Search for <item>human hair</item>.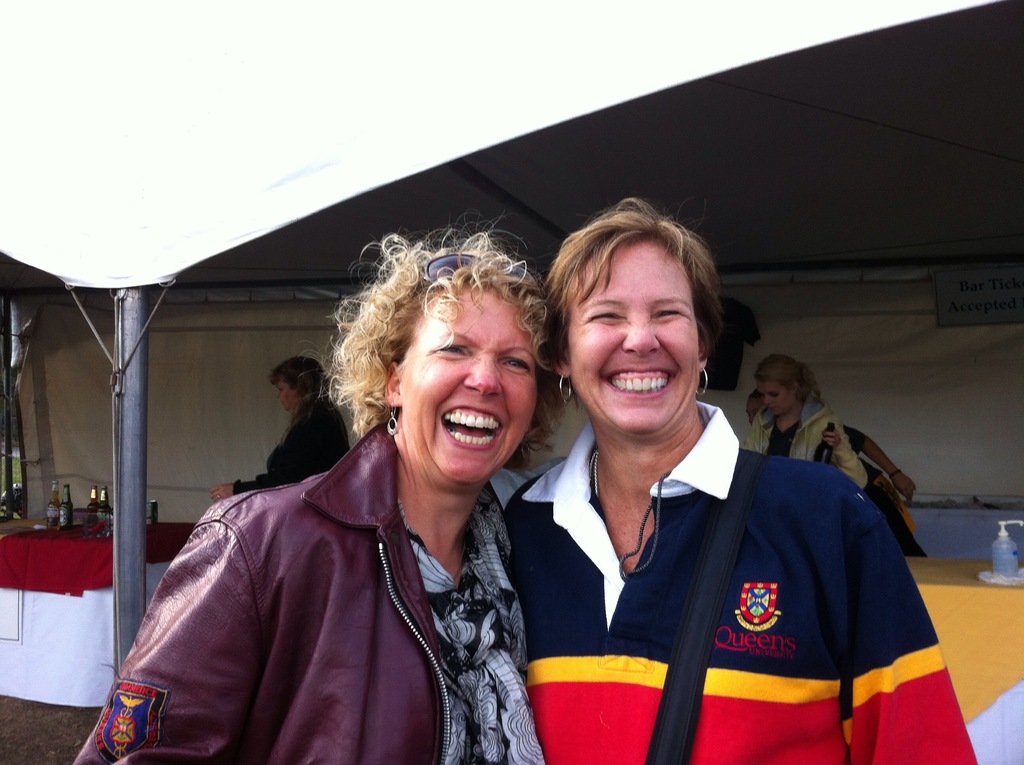
Found at <bbox>328, 215, 560, 479</bbox>.
